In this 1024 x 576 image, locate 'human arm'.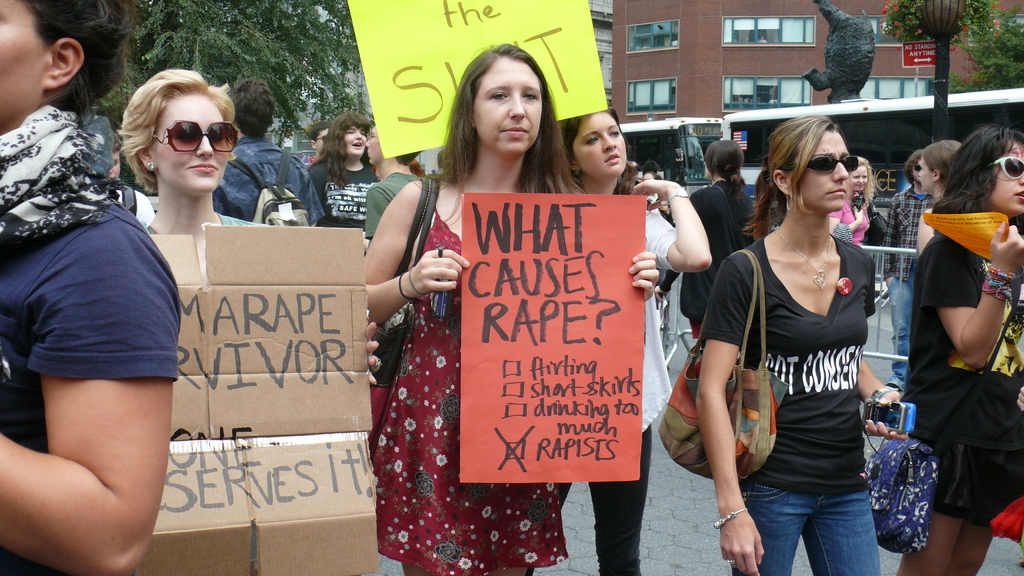
Bounding box: pyautogui.locateOnScreen(684, 298, 767, 534).
